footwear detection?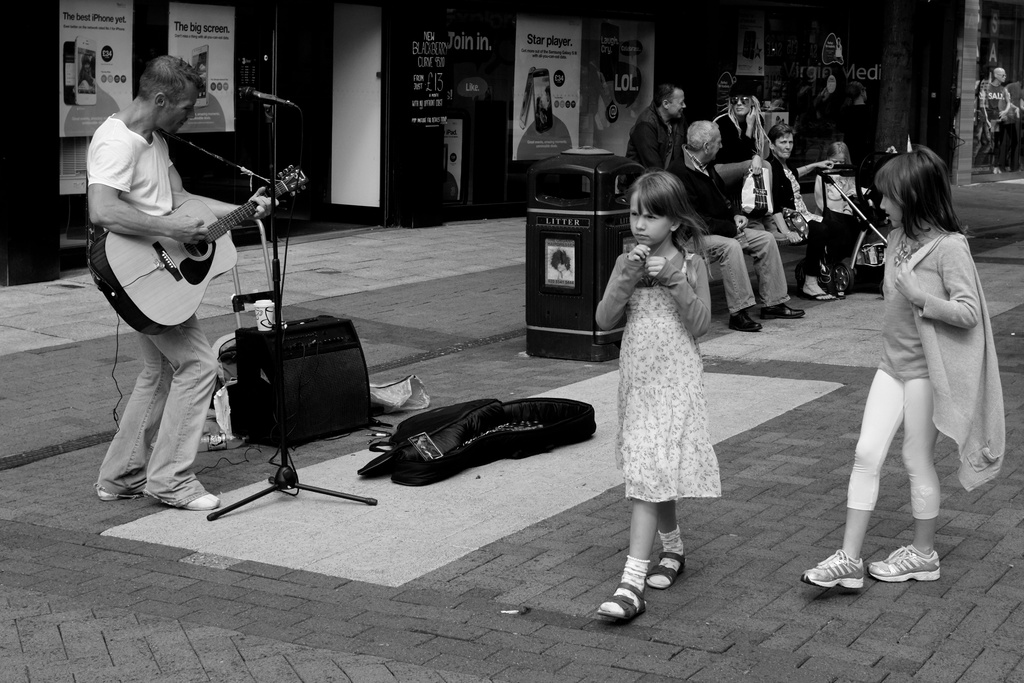
[left=805, top=286, right=840, bottom=300]
